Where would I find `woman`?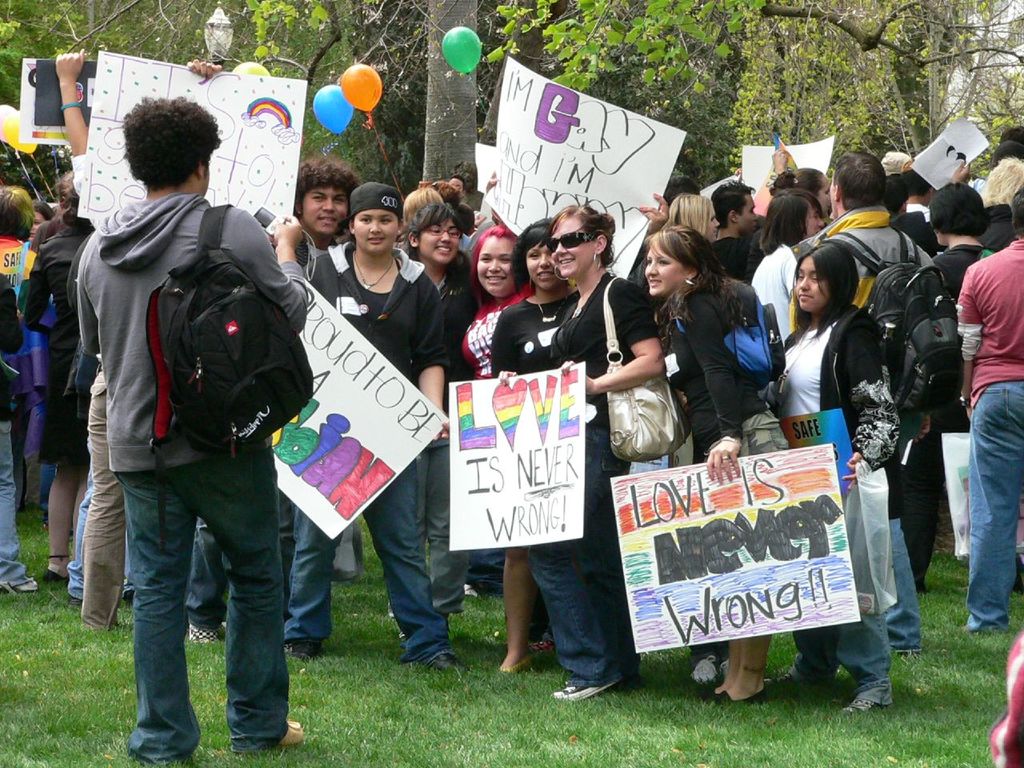
At l=460, t=222, r=529, b=682.
